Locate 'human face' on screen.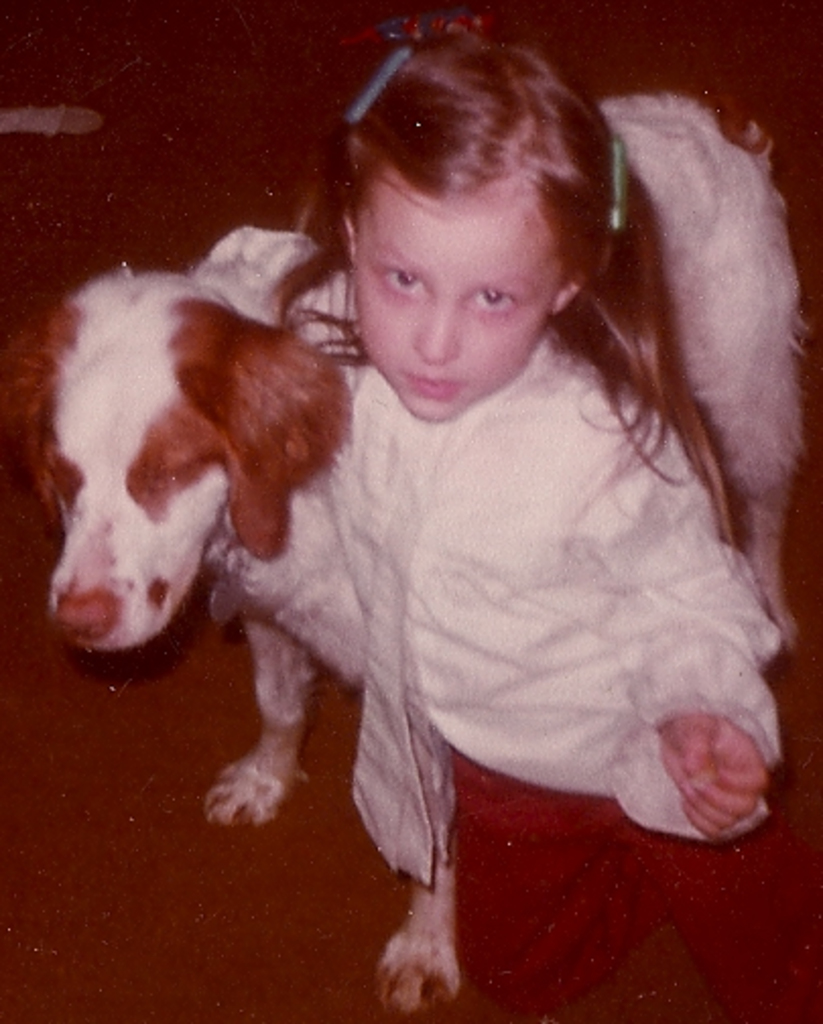
On screen at BBox(358, 201, 561, 425).
